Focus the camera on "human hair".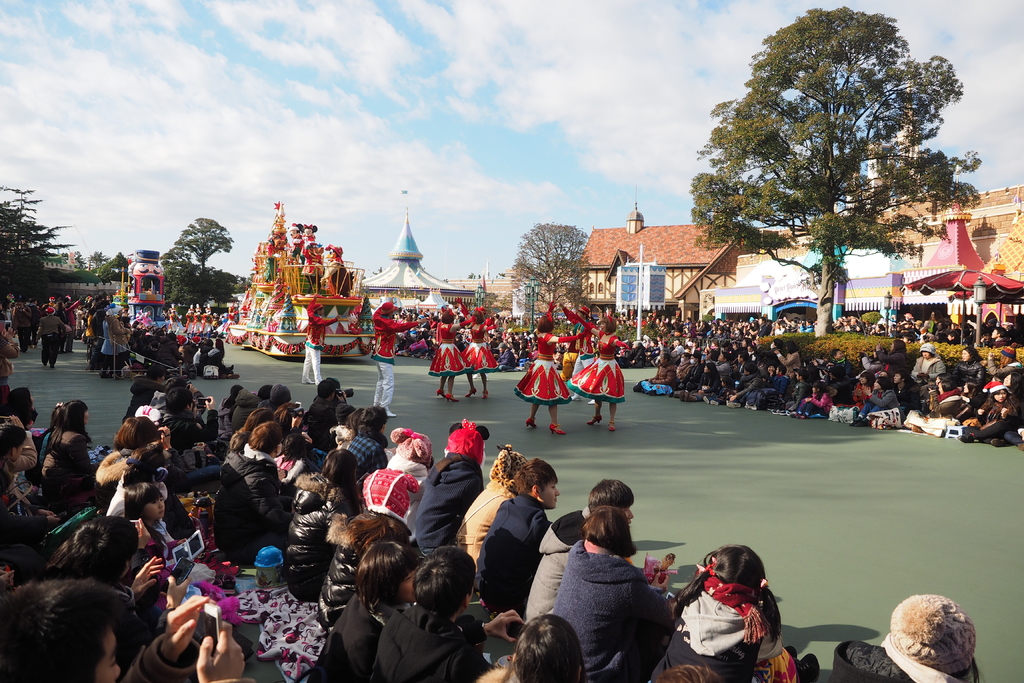
Focus region: (938,379,956,392).
